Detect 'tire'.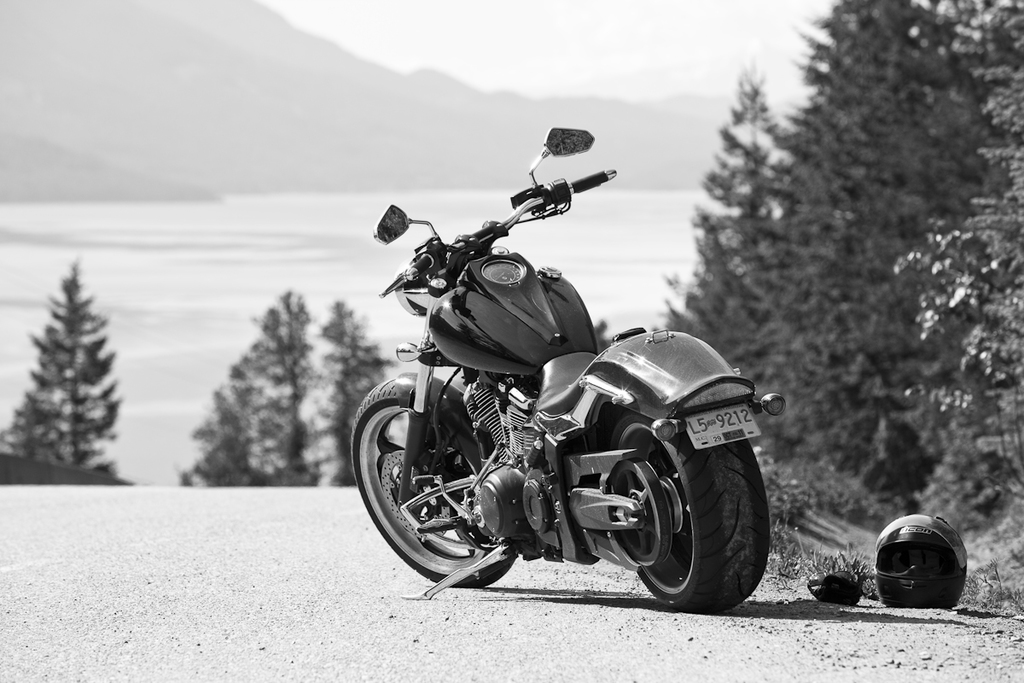
Detected at crop(351, 379, 514, 586).
